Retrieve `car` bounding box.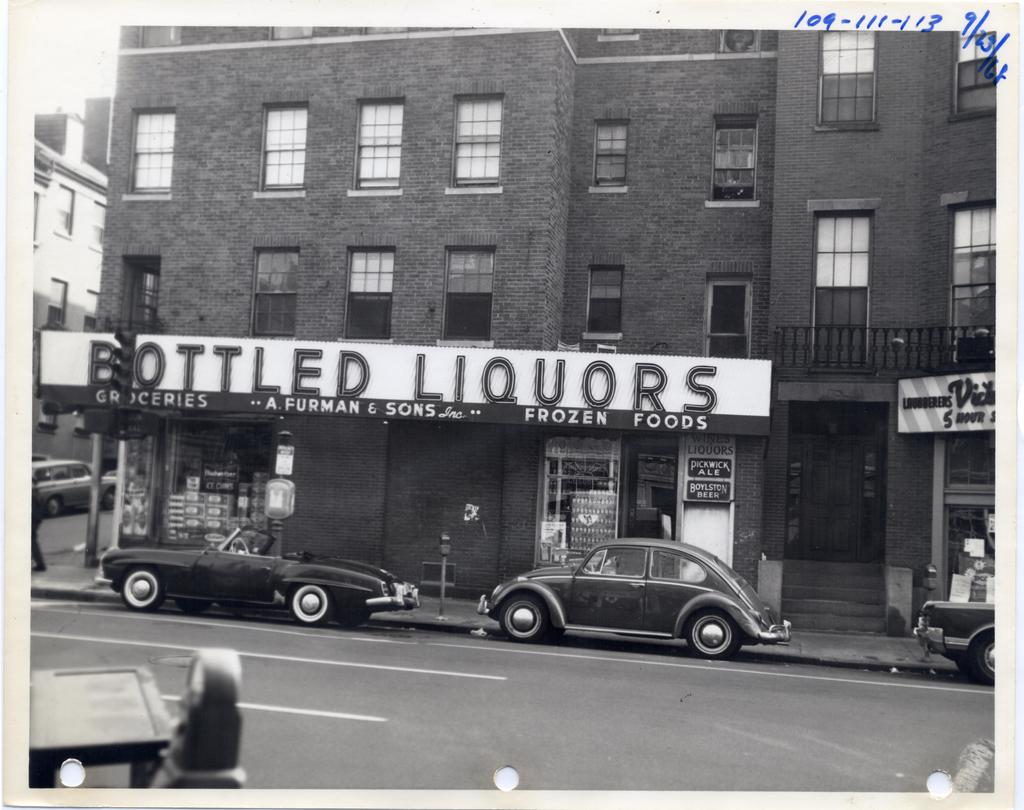
Bounding box: l=913, t=606, r=996, b=682.
